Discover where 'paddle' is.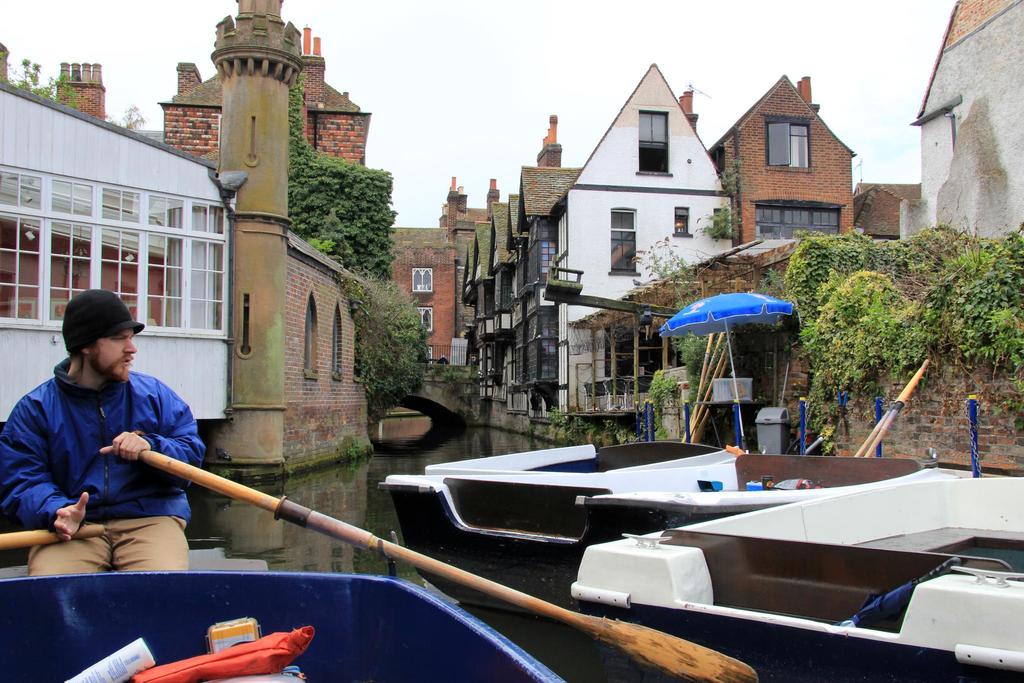
Discovered at [0,525,104,552].
